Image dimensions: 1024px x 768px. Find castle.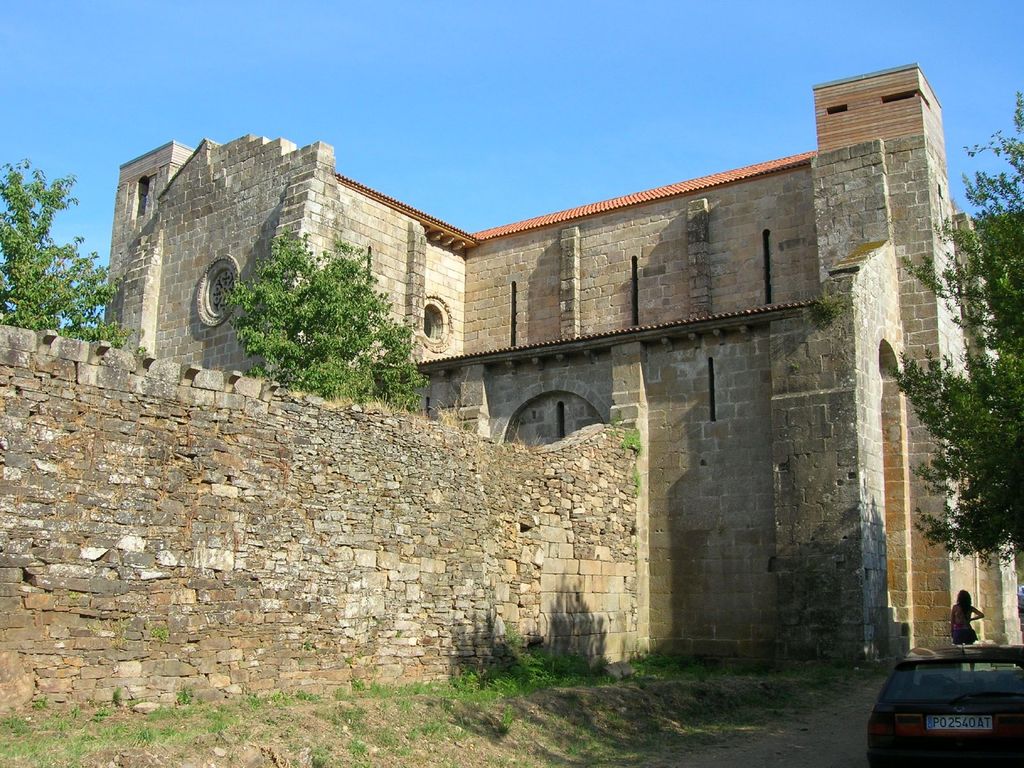
x1=0, y1=60, x2=1023, y2=719.
